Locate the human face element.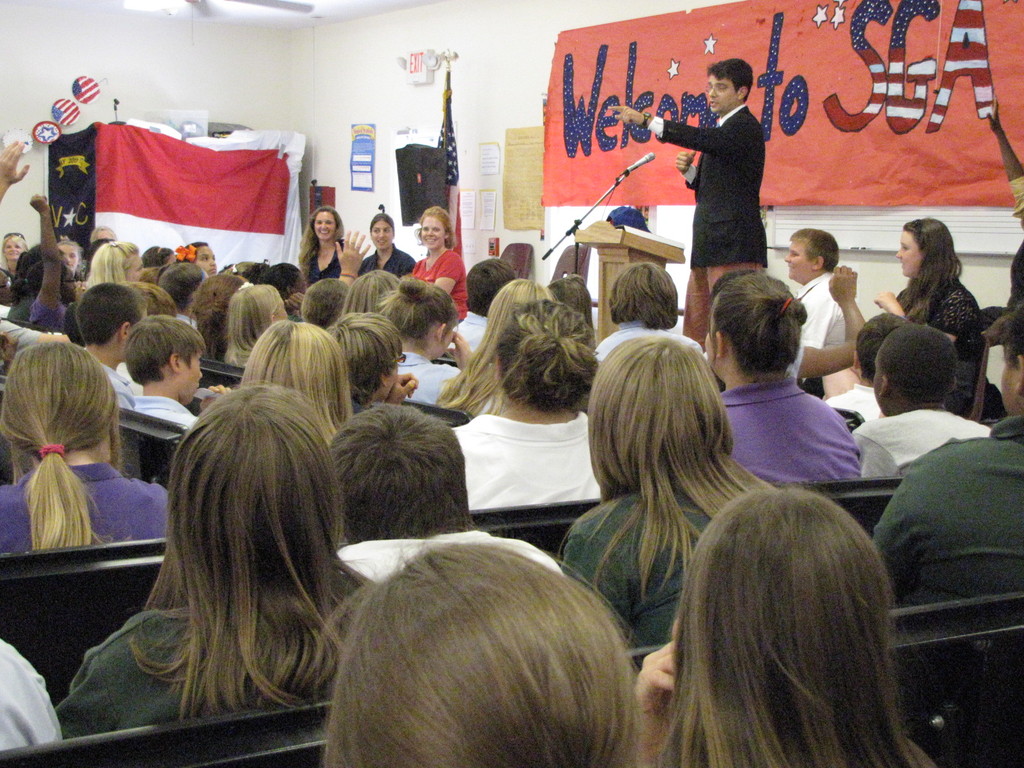
Element bbox: box(709, 76, 738, 117).
